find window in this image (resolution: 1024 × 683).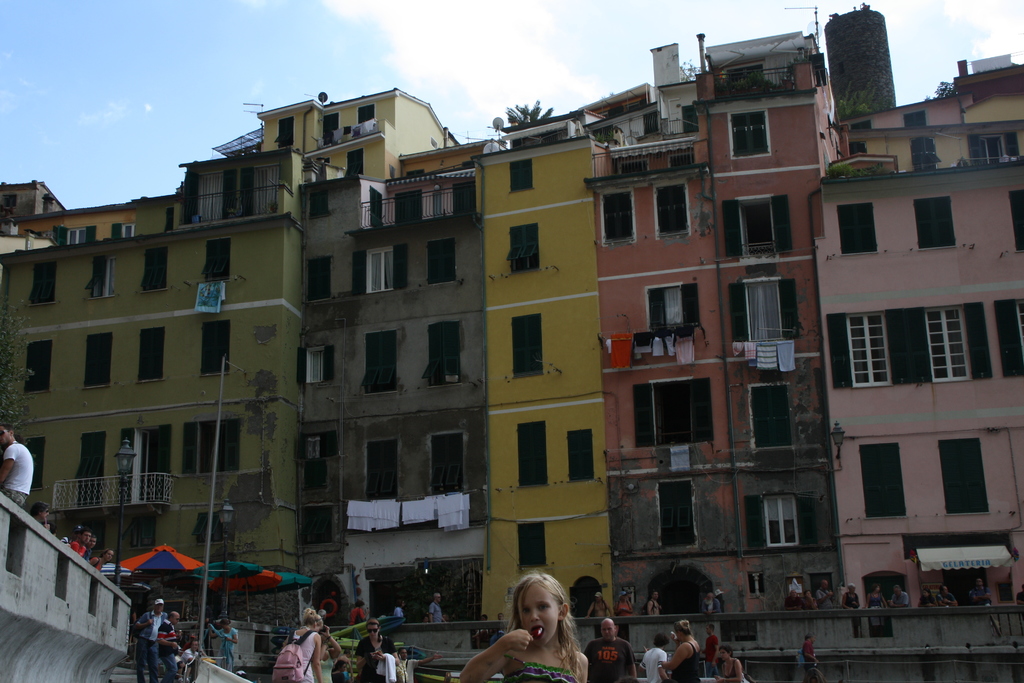
BBox(300, 429, 334, 486).
